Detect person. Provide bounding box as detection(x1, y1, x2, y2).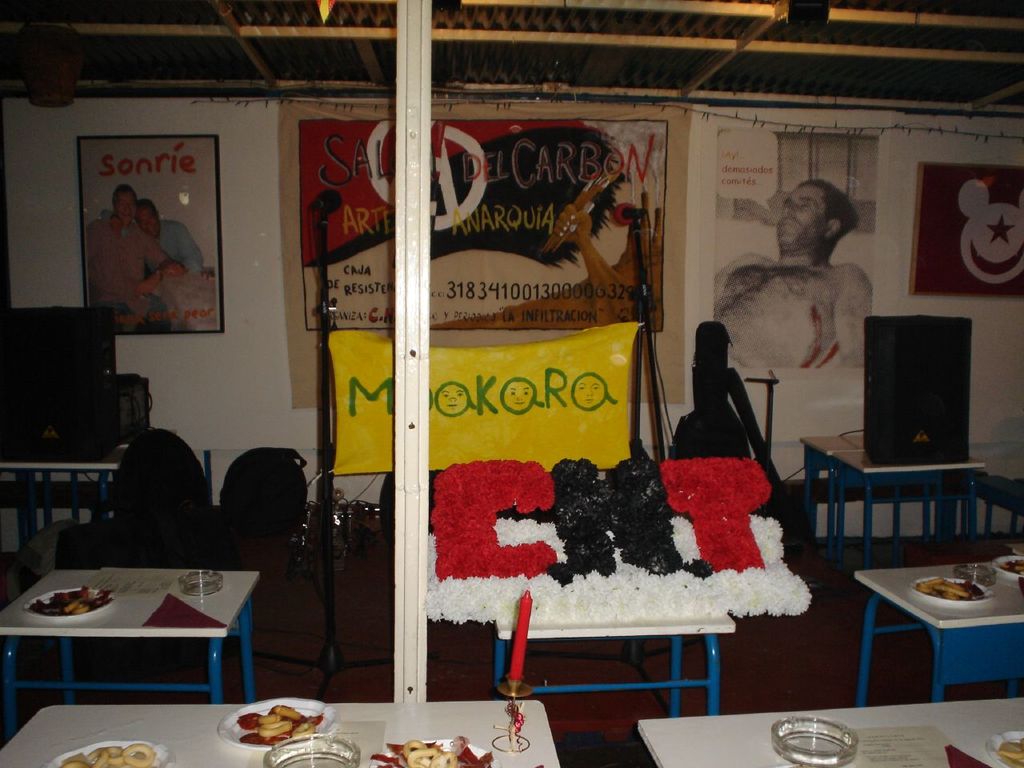
detection(705, 178, 870, 368).
